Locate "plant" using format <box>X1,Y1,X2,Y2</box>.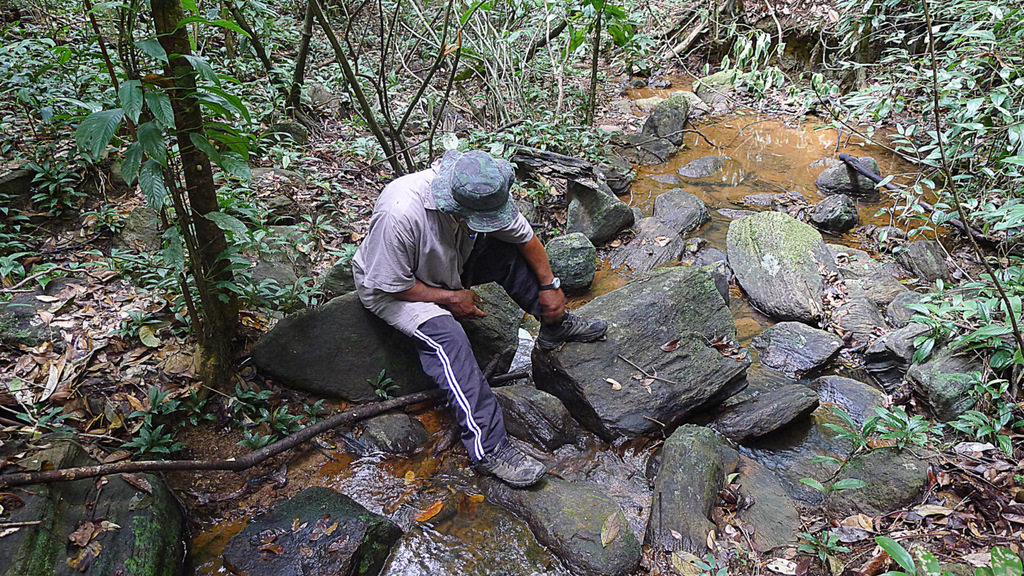
<box>875,403,945,449</box>.
